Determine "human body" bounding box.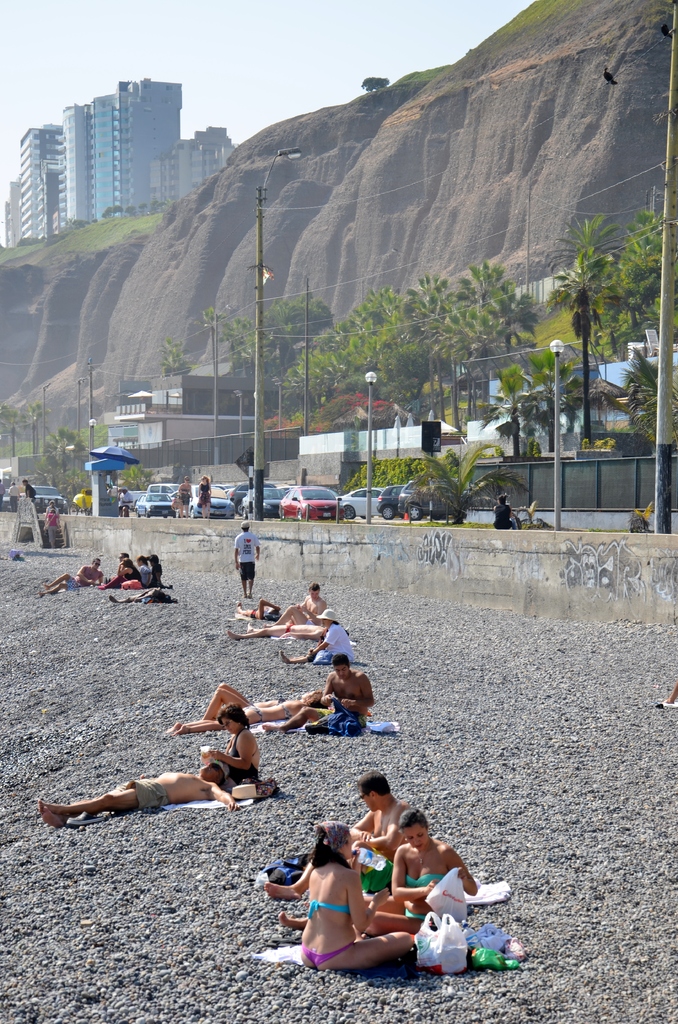
Determined: 24,488,38,510.
